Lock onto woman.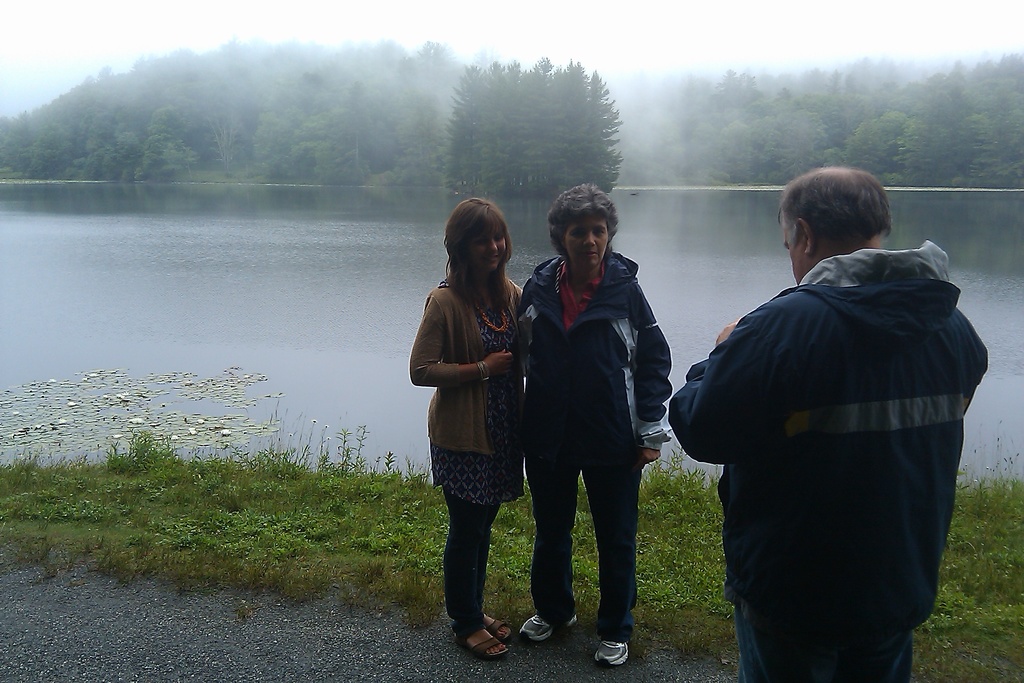
Locked: <box>509,185,671,672</box>.
